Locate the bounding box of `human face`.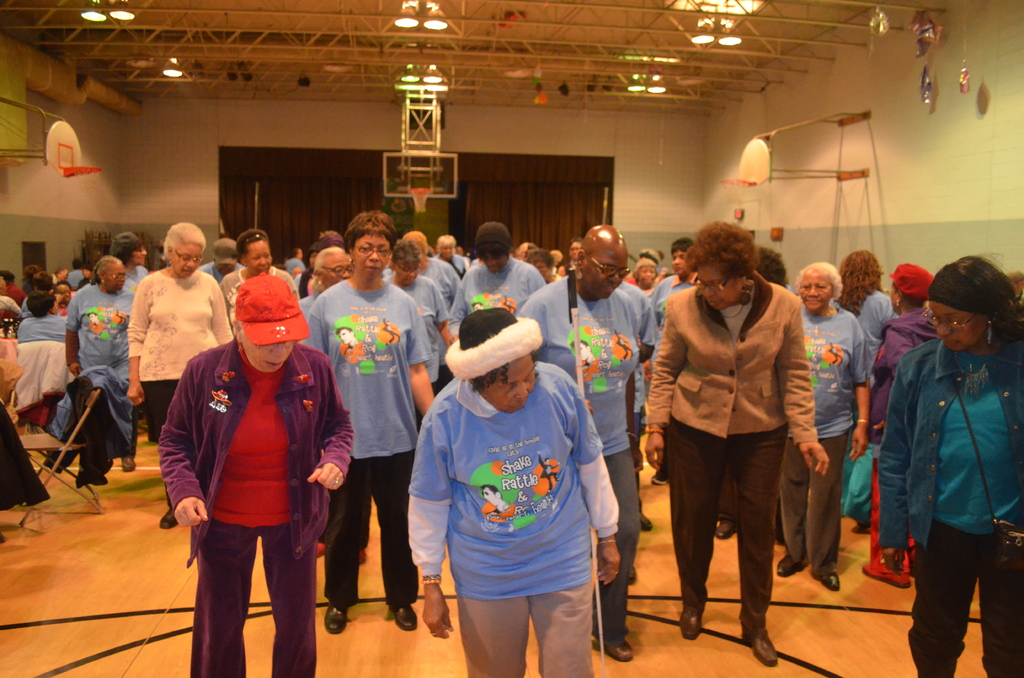
Bounding box: box=[348, 236, 389, 272].
